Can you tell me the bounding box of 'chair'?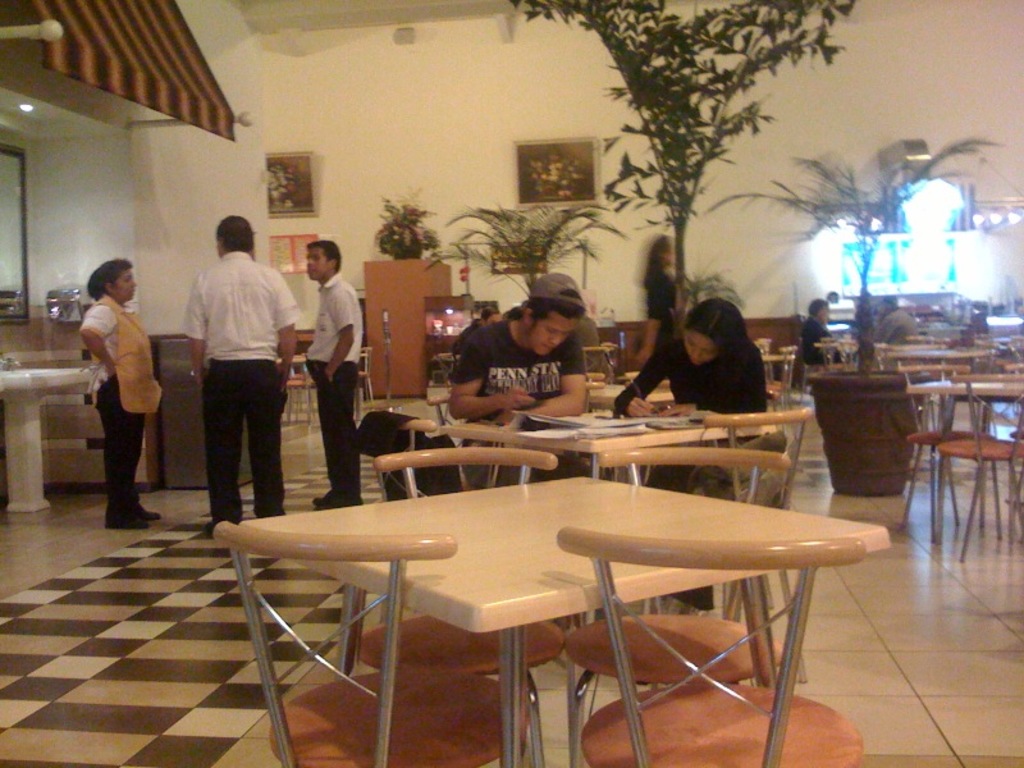
locate(358, 417, 443, 508).
